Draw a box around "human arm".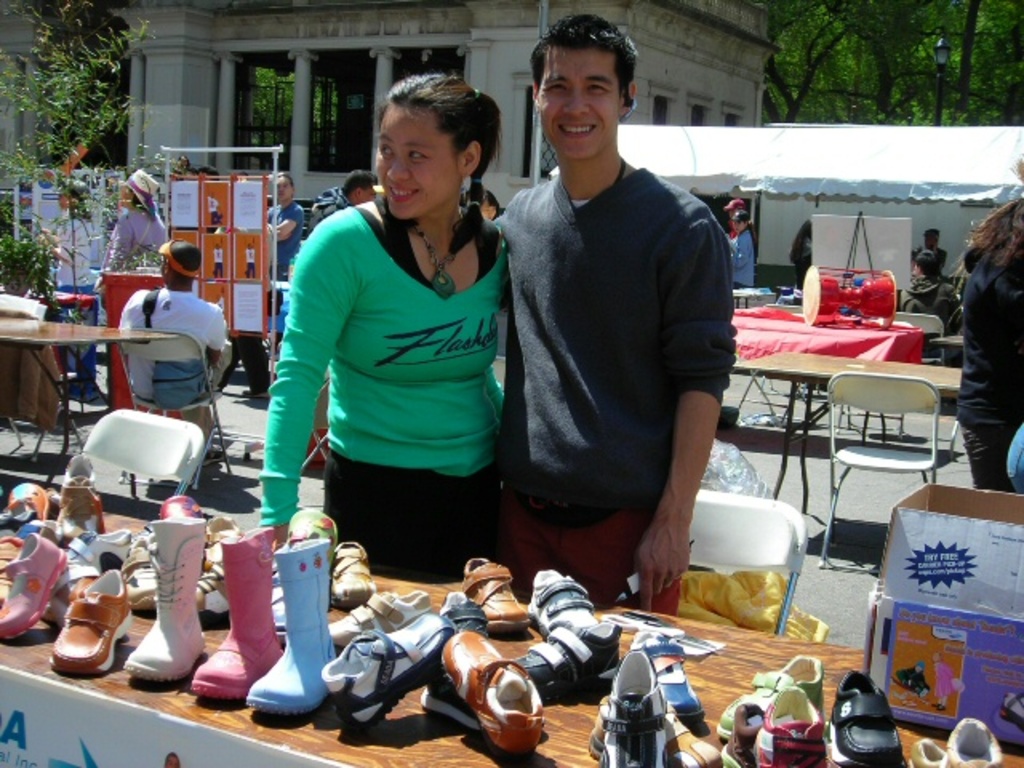
l=46, t=213, r=77, b=262.
